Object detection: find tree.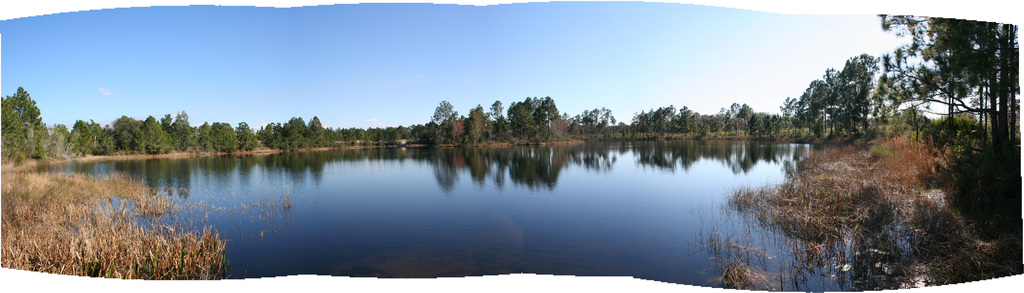
{"left": 210, "top": 120, "right": 243, "bottom": 148}.
